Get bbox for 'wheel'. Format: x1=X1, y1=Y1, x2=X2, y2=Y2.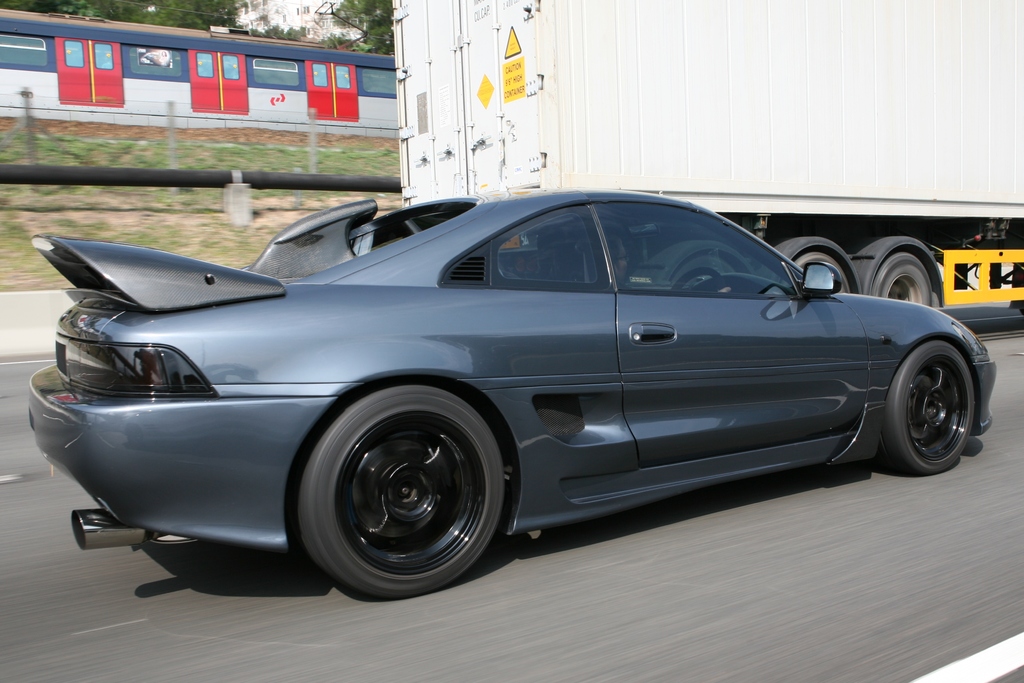
x1=294, y1=391, x2=510, y2=586.
